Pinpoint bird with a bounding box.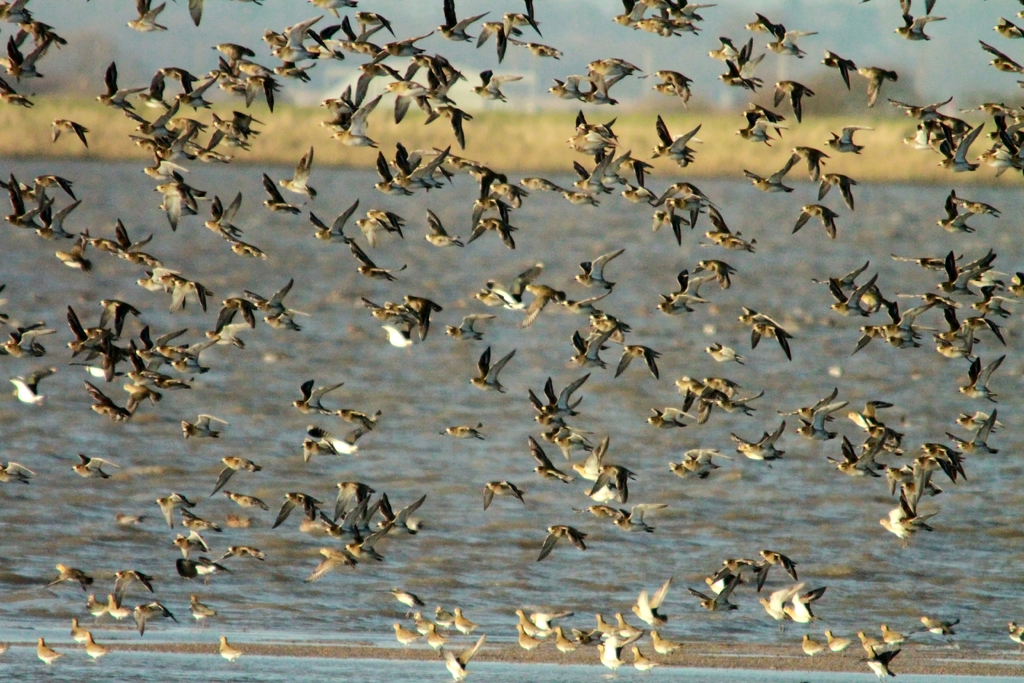
<box>467,189,525,249</box>.
